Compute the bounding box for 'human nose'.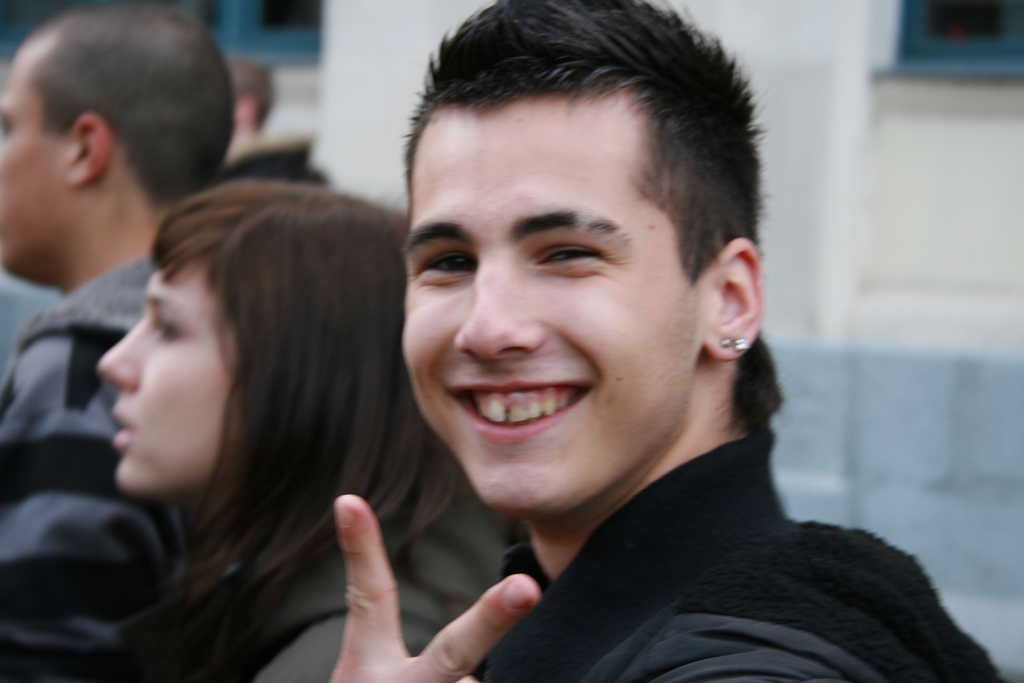
(x1=97, y1=319, x2=138, y2=390).
